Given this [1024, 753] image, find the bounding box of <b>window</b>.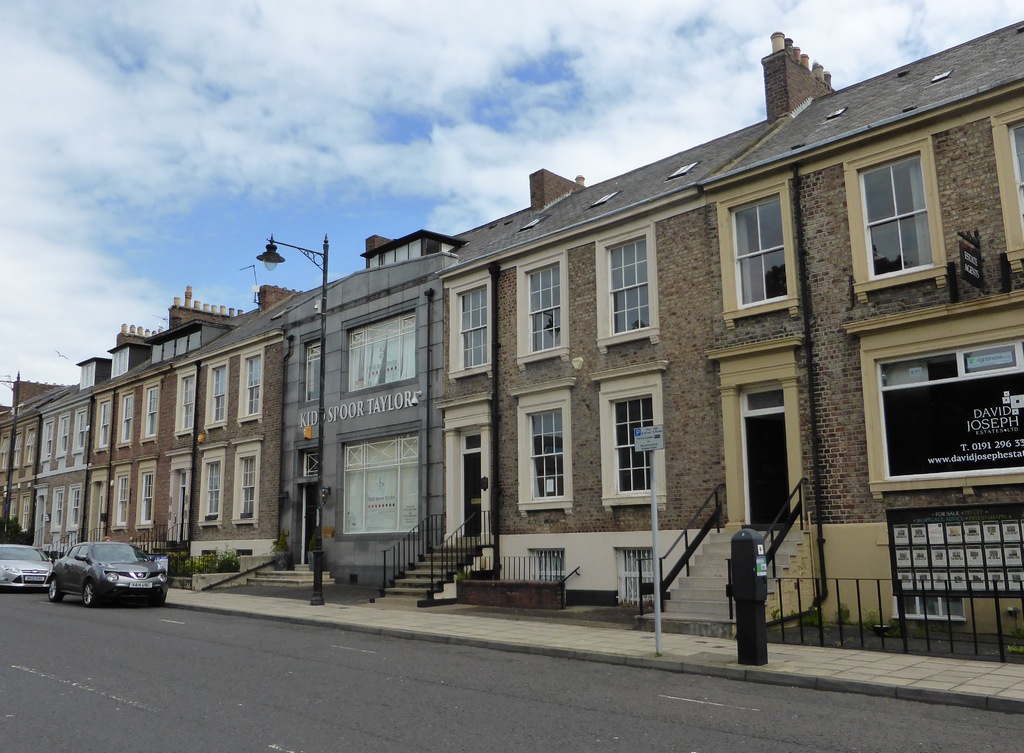
(x1=40, y1=418, x2=61, y2=461).
